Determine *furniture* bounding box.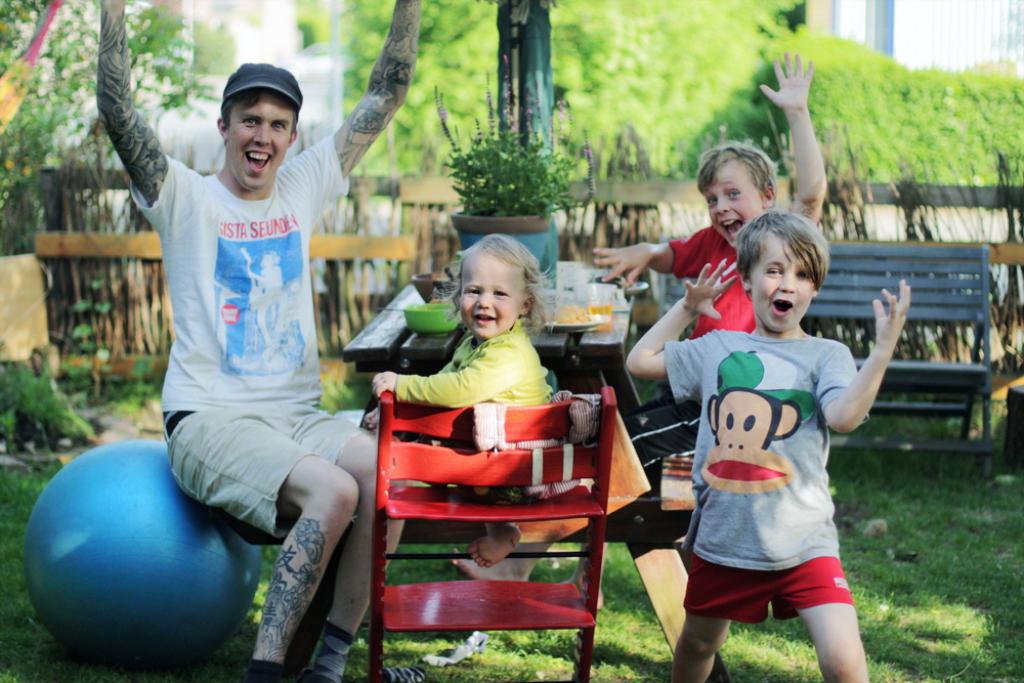
Determined: select_region(377, 387, 617, 682).
